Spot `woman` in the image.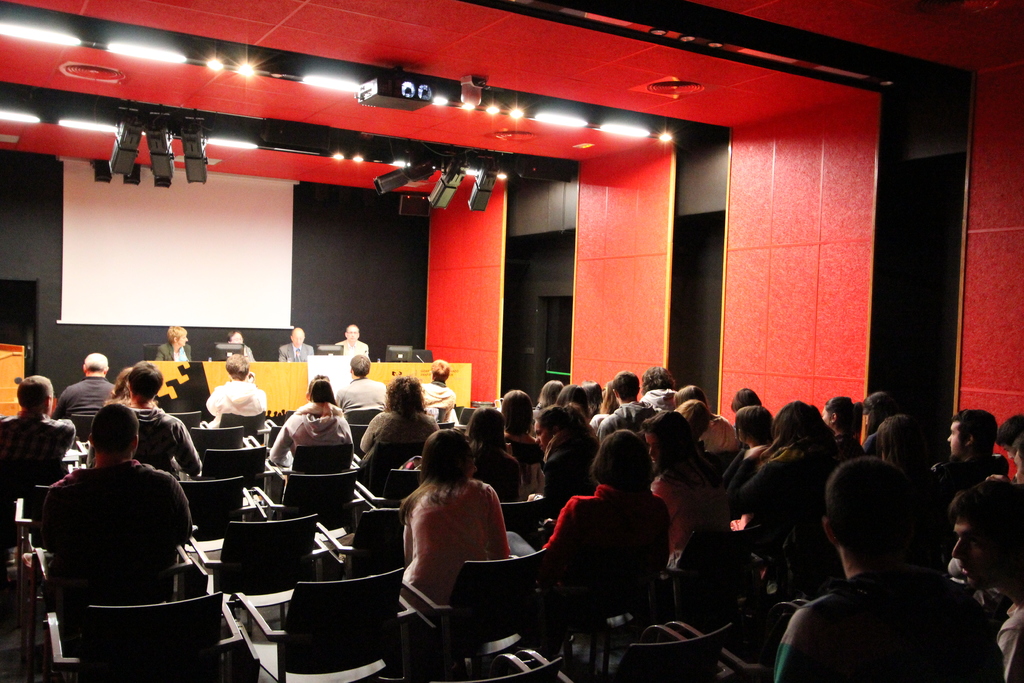
`woman` found at BBox(505, 388, 545, 497).
